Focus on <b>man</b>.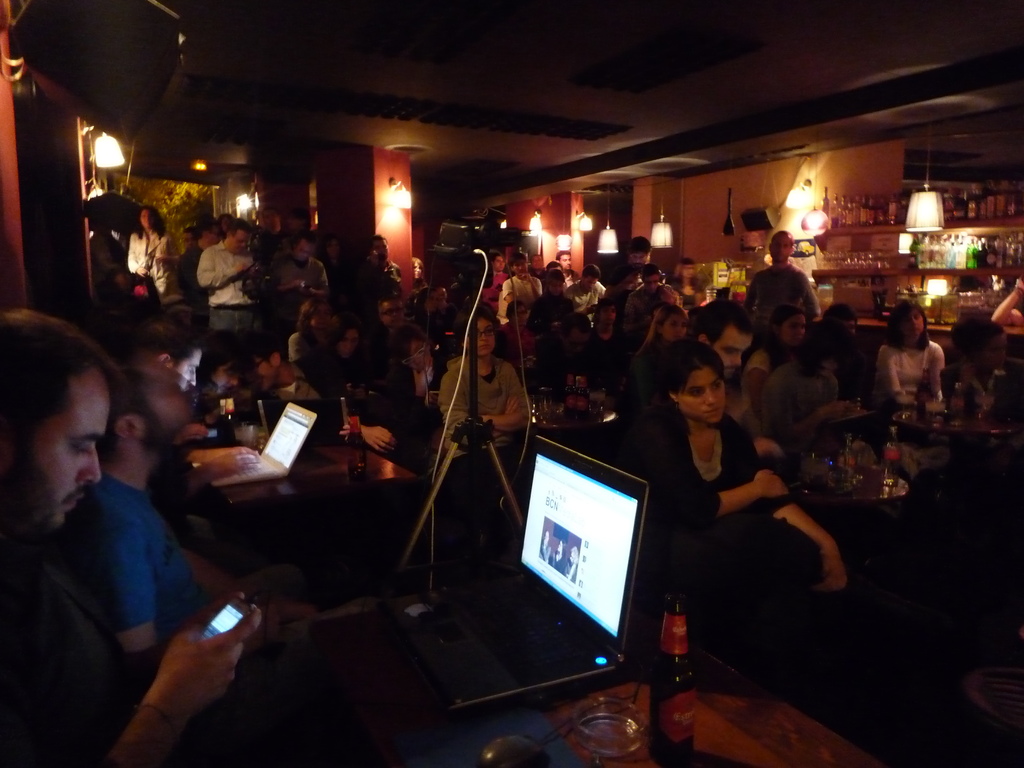
Focused at 256,233,333,351.
